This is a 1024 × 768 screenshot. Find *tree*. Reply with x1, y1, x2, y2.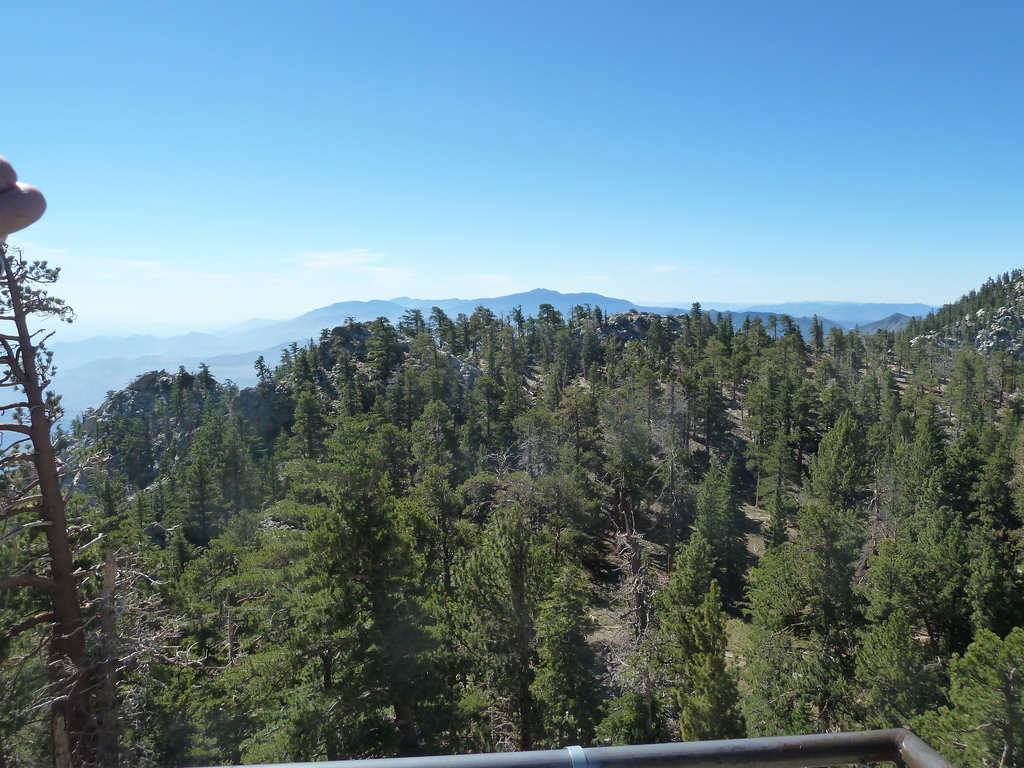
984, 352, 1023, 529.
